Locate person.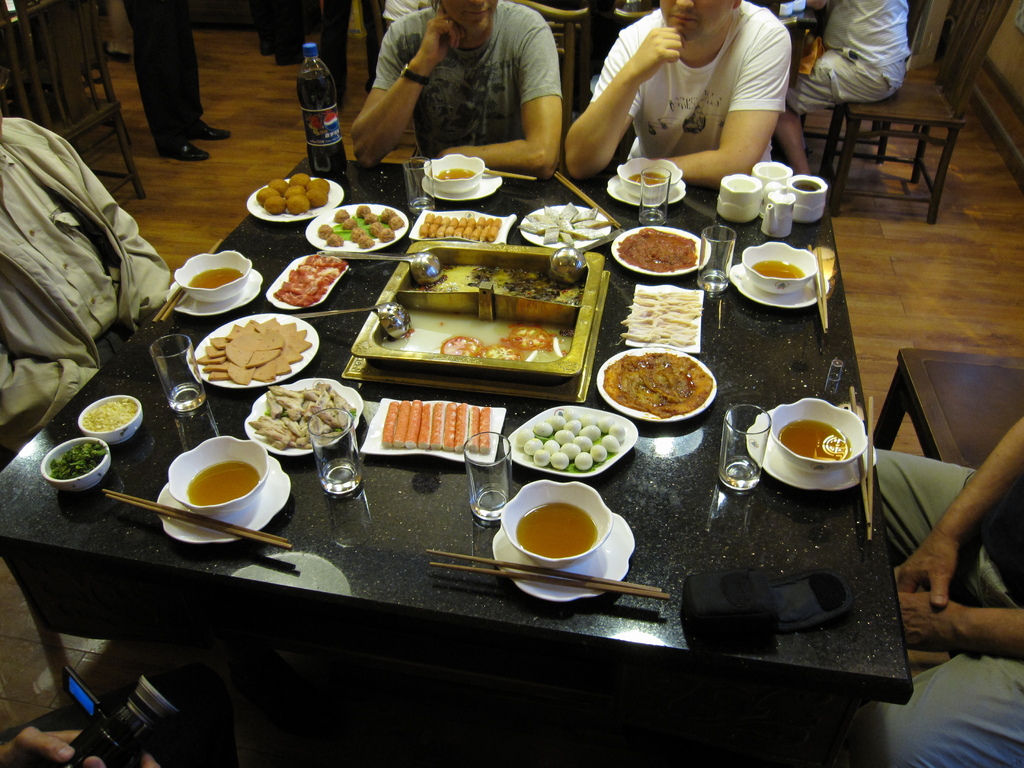
Bounding box: bbox=(0, 125, 173, 472).
